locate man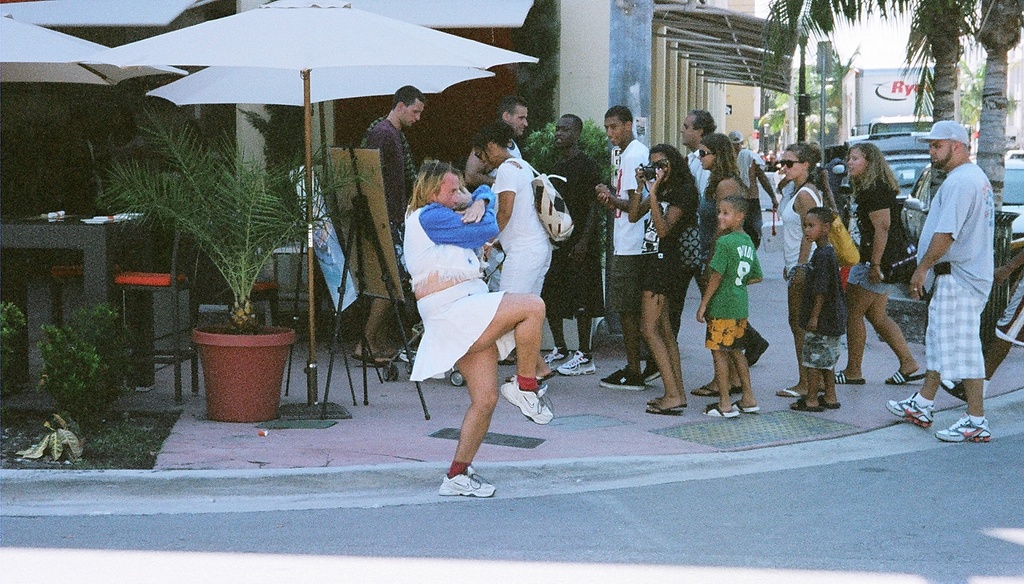
<region>355, 85, 424, 366</region>
